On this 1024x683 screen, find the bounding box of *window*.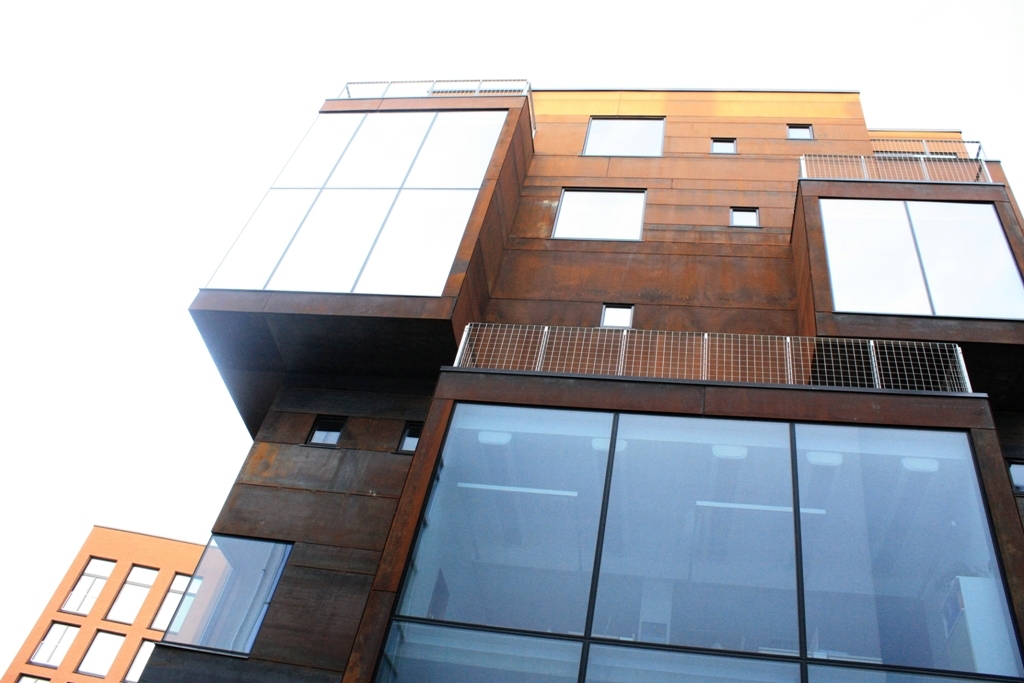
Bounding box: left=579, top=117, right=669, bottom=158.
